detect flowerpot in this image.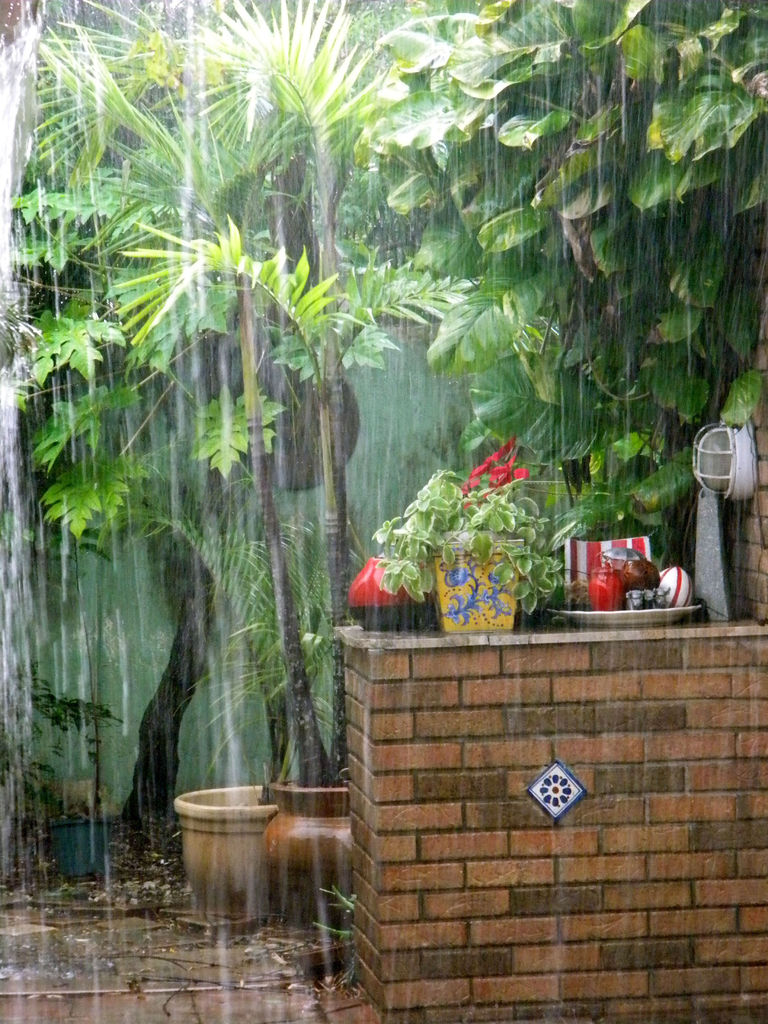
Detection: bbox=(370, 461, 563, 664).
